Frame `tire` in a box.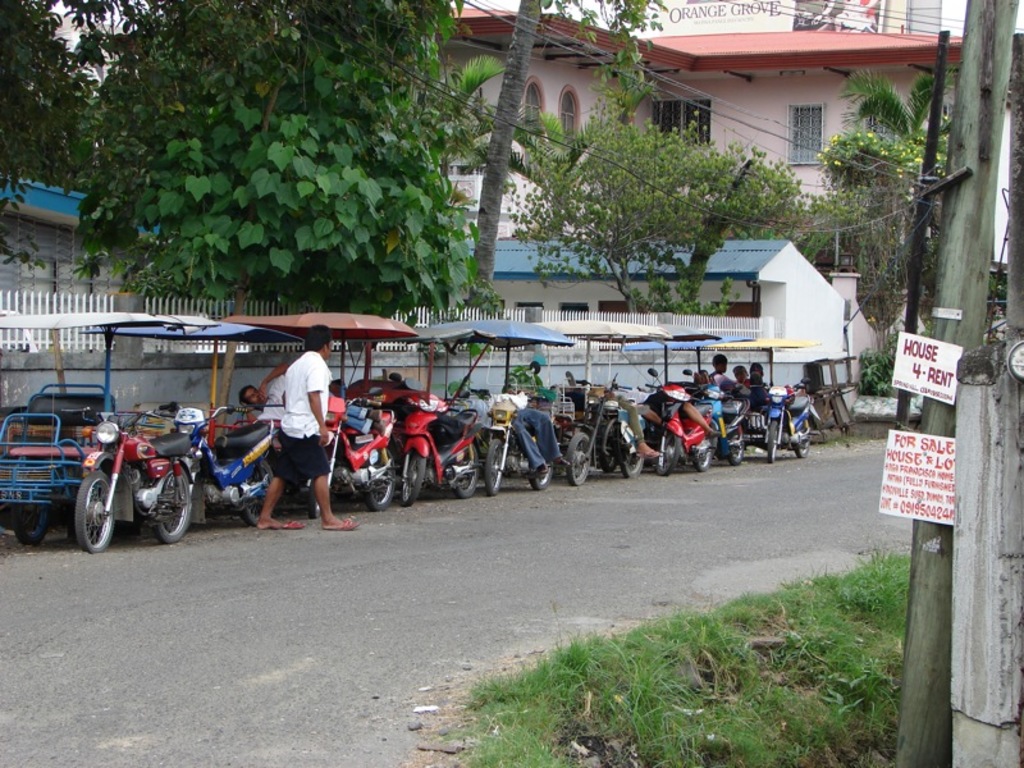
(left=152, top=468, right=192, bottom=544).
